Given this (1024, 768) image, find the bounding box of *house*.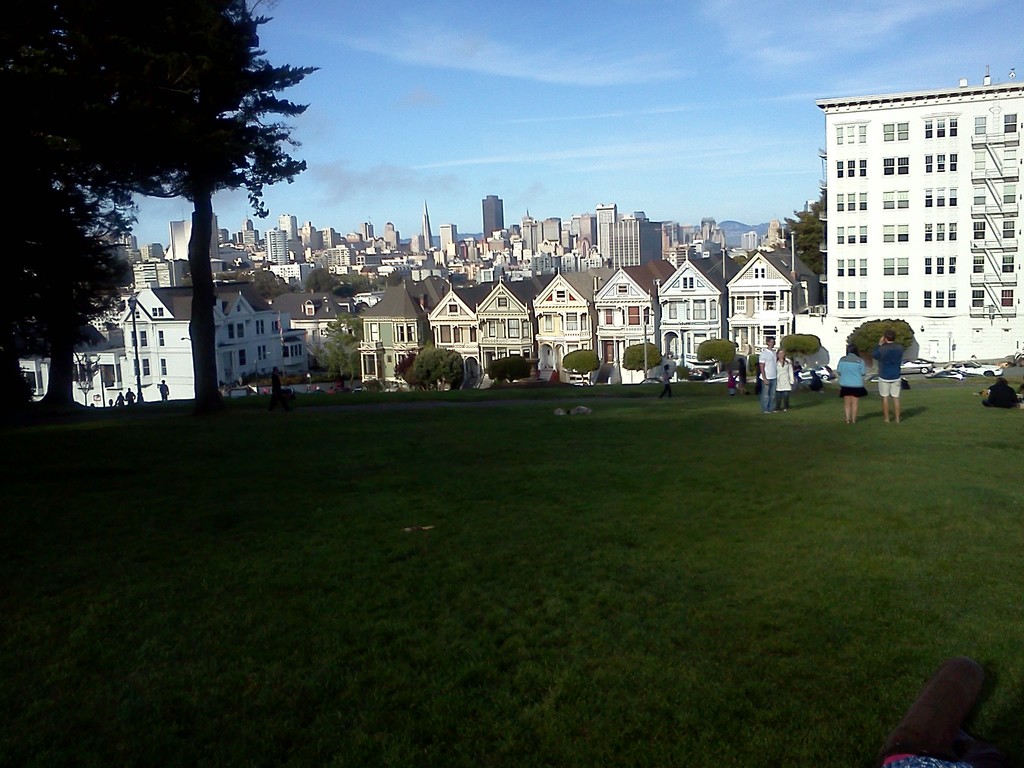
{"x1": 682, "y1": 219, "x2": 721, "y2": 248}.
